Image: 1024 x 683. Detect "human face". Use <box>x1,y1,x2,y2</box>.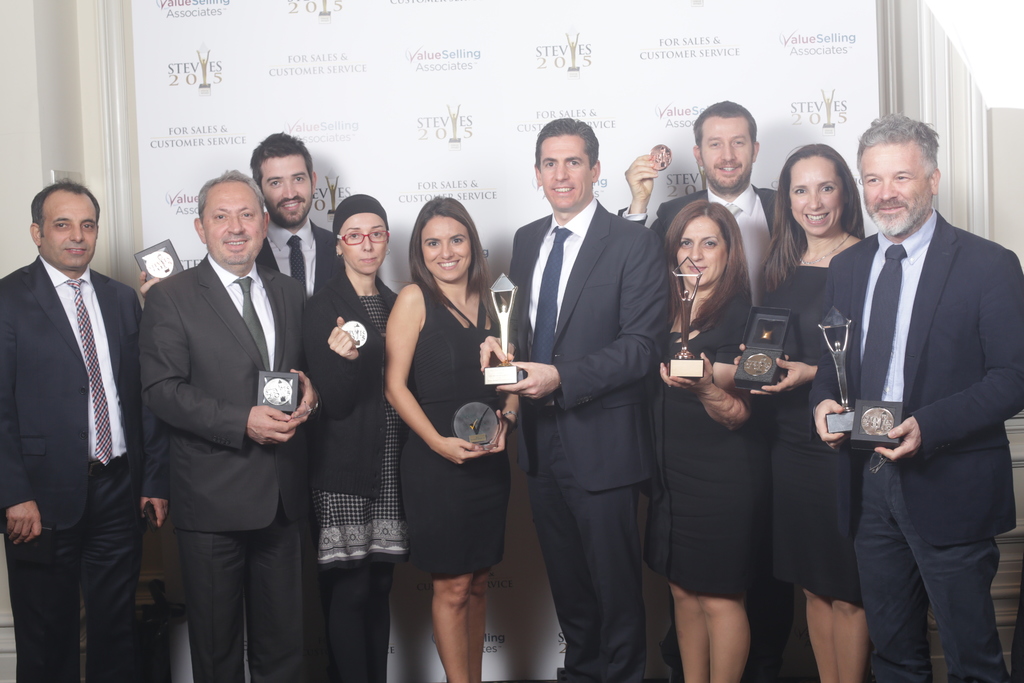
<box>538,128,593,208</box>.
